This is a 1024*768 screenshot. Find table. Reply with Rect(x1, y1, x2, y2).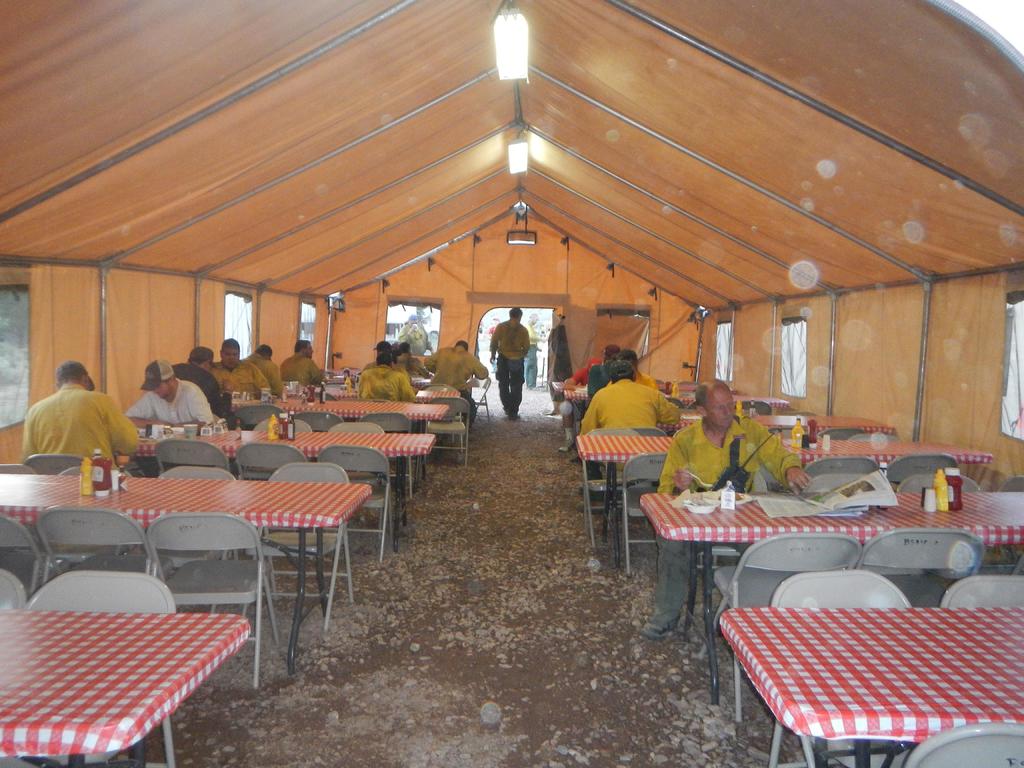
Rect(0, 610, 250, 767).
